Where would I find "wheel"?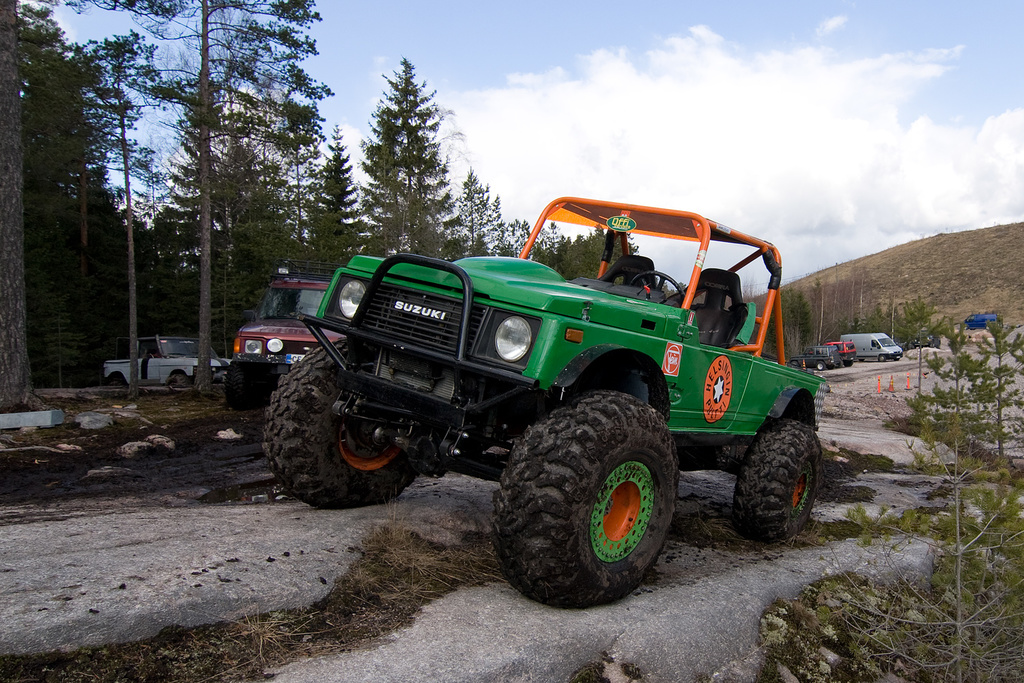
At select_region(166, 374, 187, 383).
